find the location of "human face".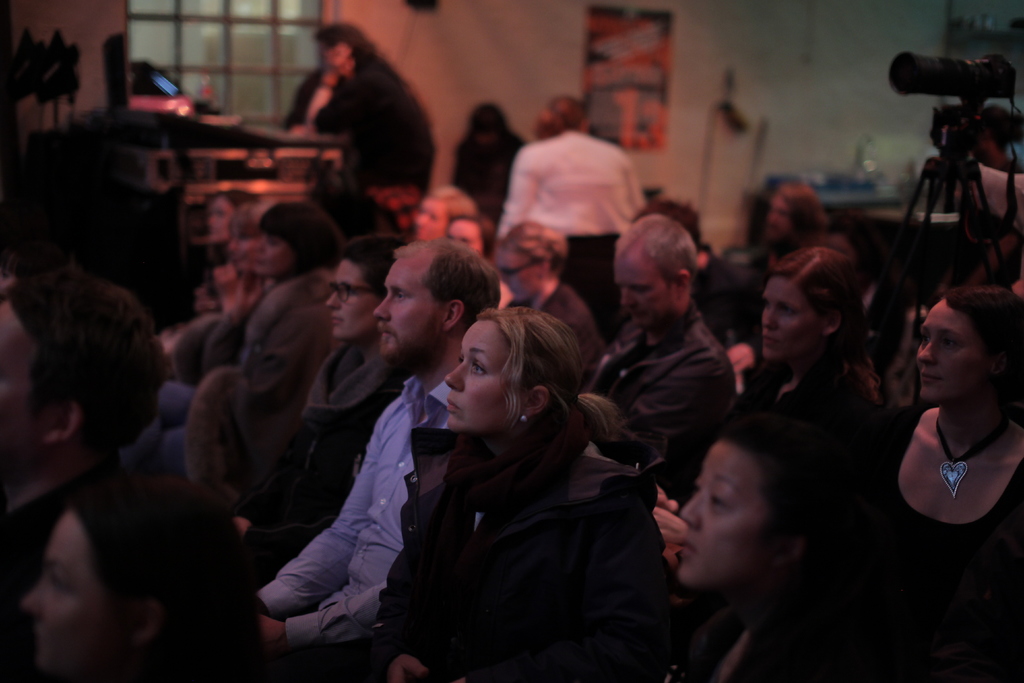
Location: BBox(0, 299, 33, 429).
